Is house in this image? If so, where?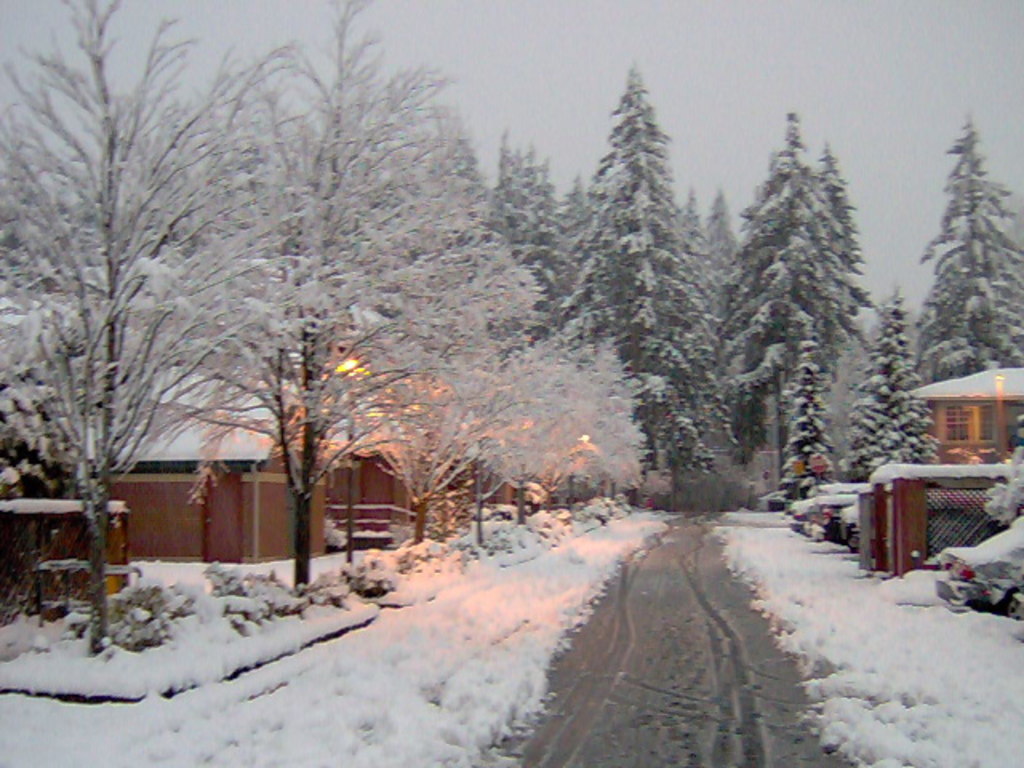
Yes, at x1=0, y1=365, x2=333, y2=597.
